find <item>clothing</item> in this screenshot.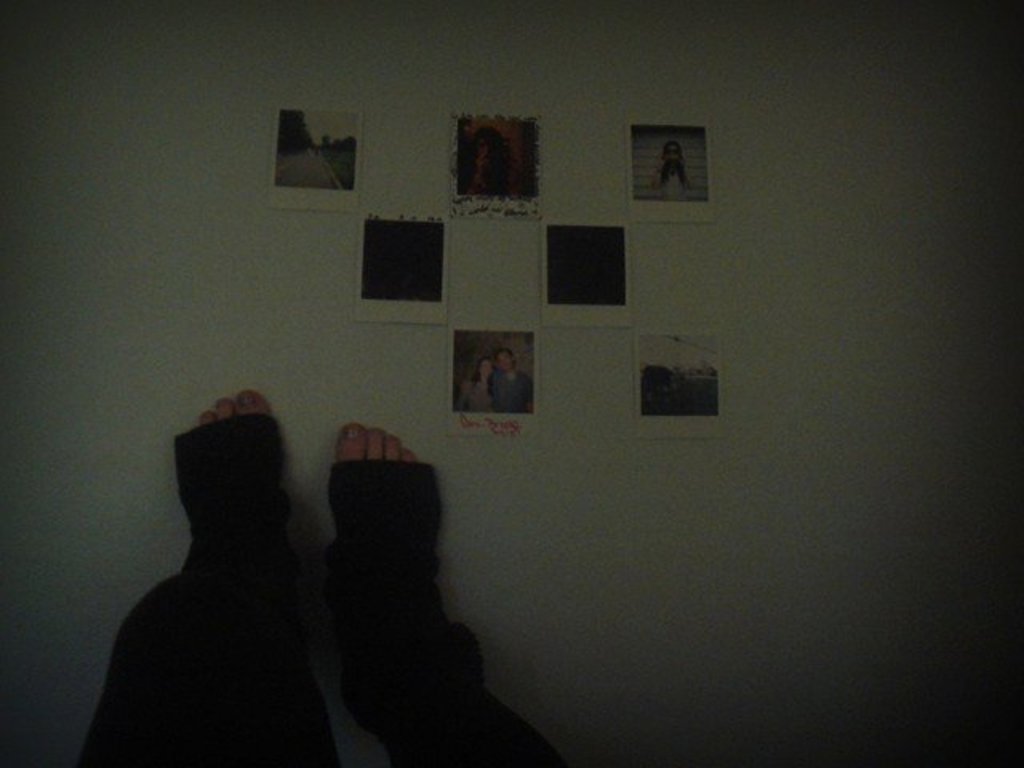
The bounding box for <item>clothing</item> is {"left": 494, "top": 365, "right": 536, "bottom": 406}.
